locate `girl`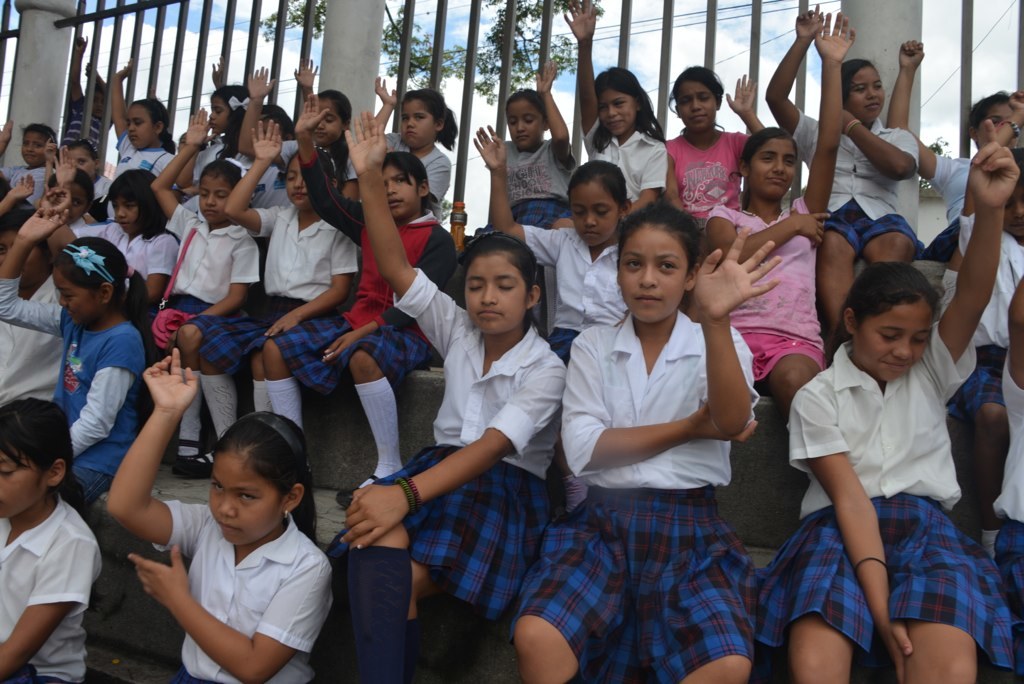
Rect(365, 76, 465, 216)
